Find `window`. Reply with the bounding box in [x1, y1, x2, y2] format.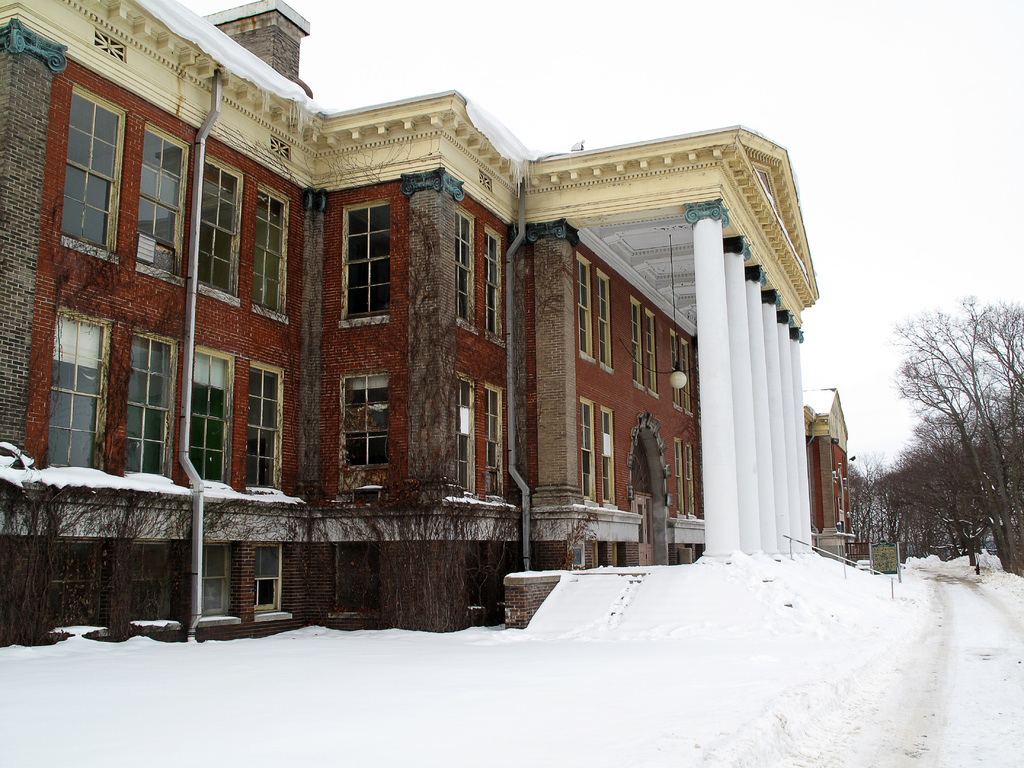
[234, 353, 280, 490].
